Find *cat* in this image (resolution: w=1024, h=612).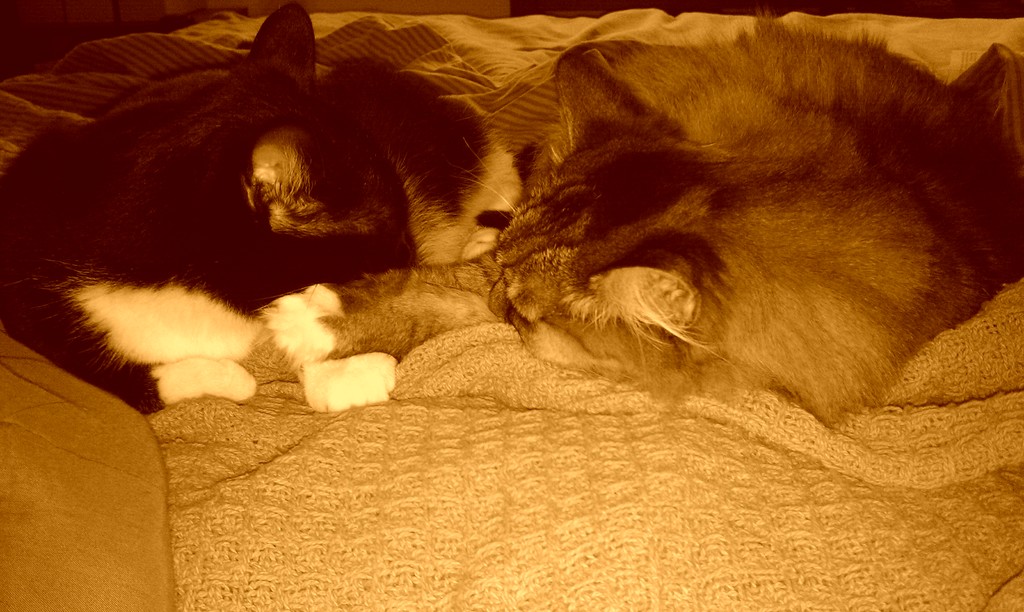
locate(442, 5, 1023, 428).
